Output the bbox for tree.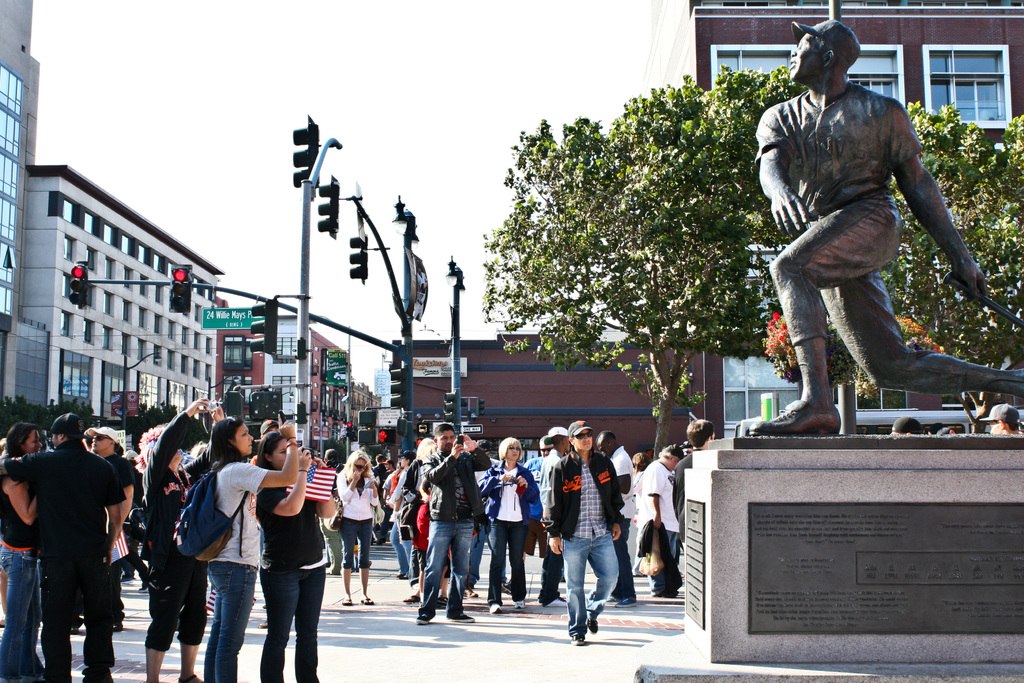
select_region(482, 70, 797, 431).
